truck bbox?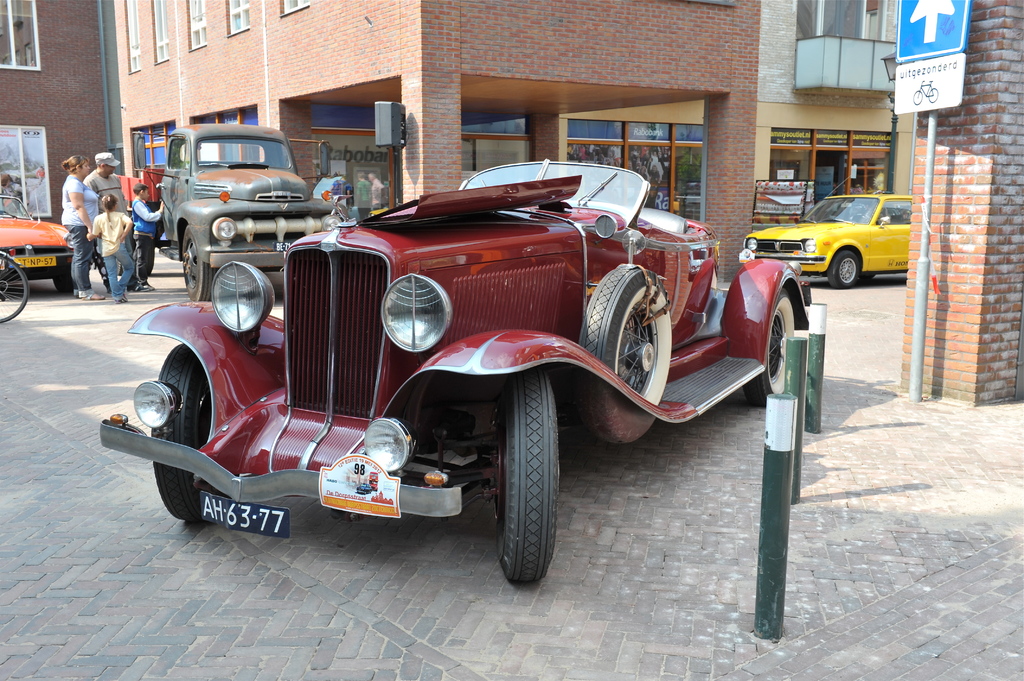
(144, 131, 346, 260)
